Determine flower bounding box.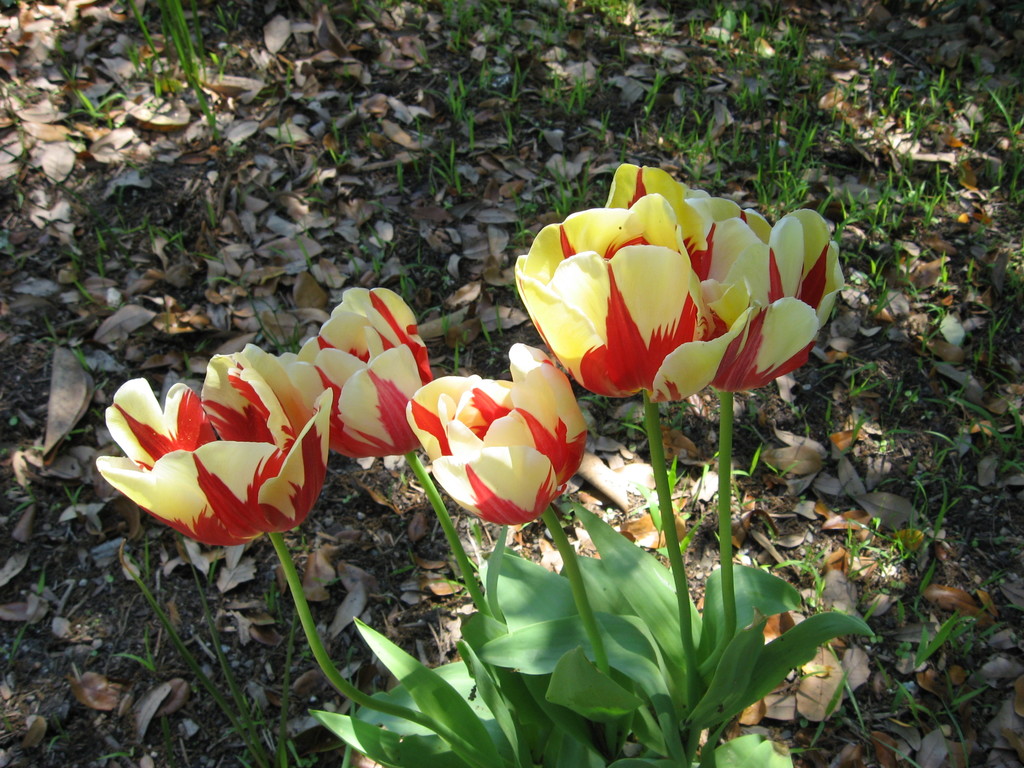
Determined: 509:188:753:397.
